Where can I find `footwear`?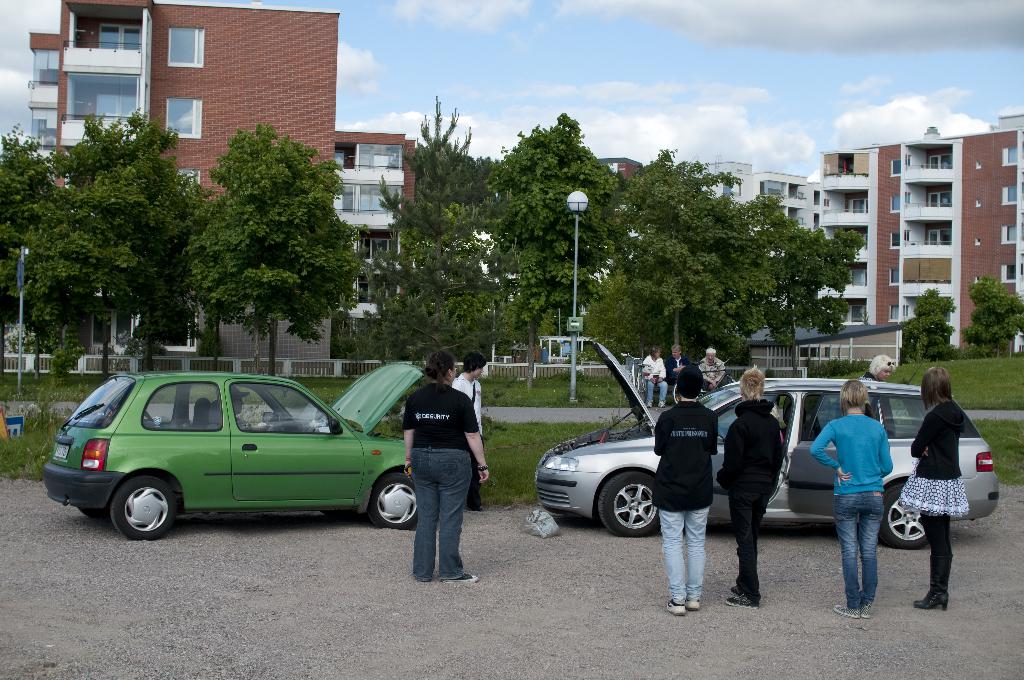
You can find it at x1=685, y1=597, x2=701, y2=614.
